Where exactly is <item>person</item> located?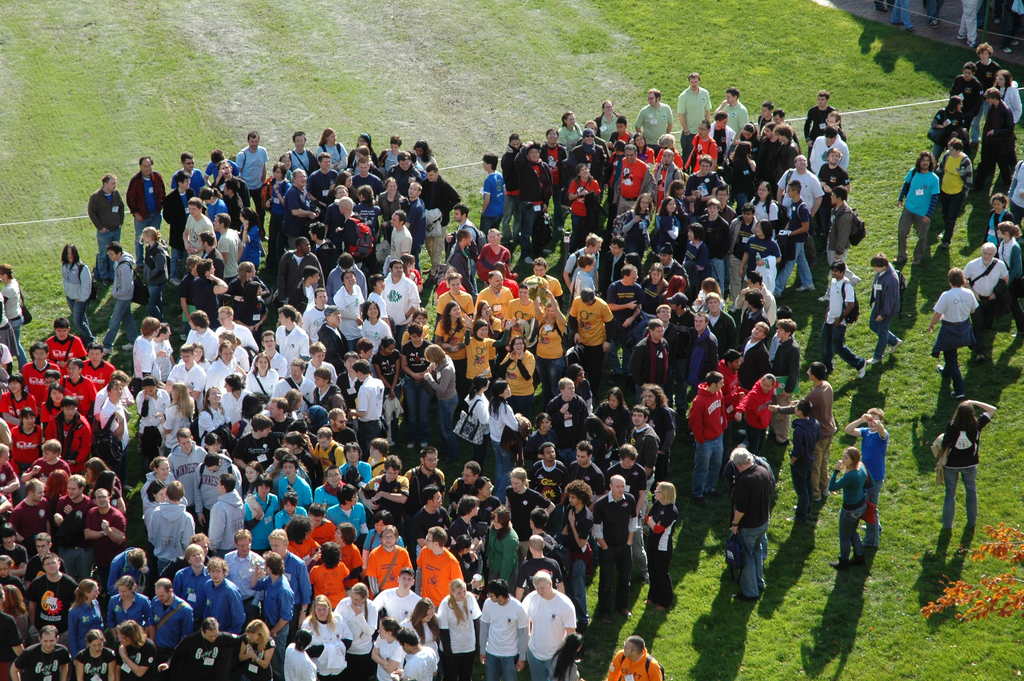
Its bounding box is [935, 393, 1002, 552].
